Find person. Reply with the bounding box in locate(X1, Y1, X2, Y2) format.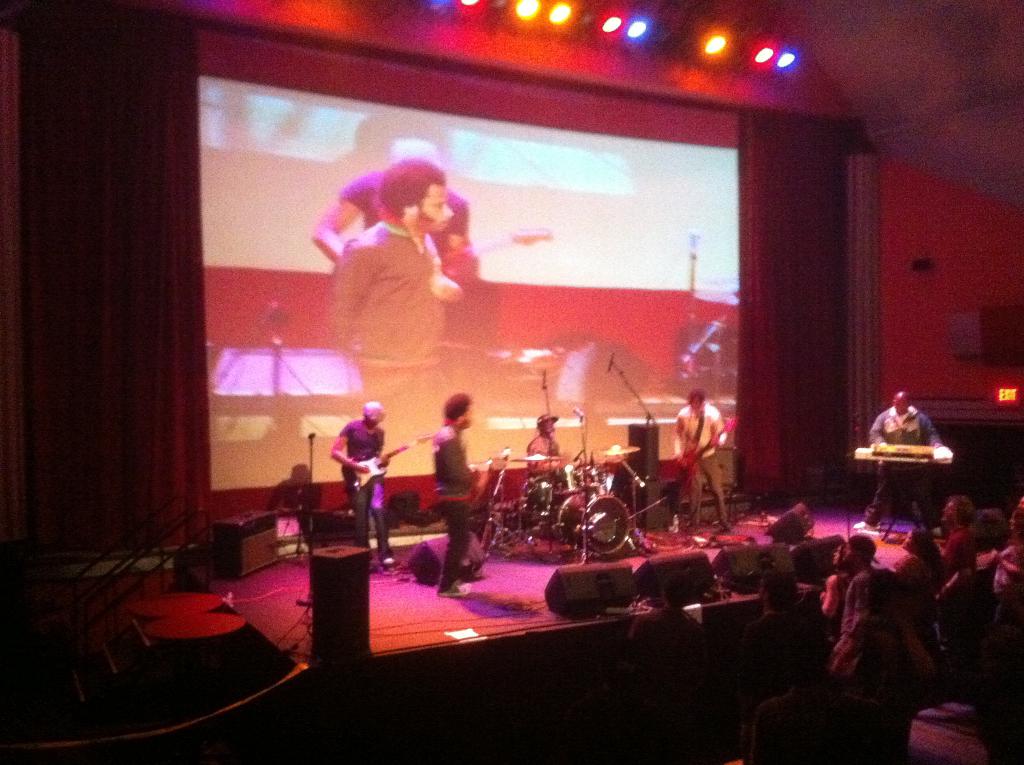
locate(832, 536, 881, 631).
